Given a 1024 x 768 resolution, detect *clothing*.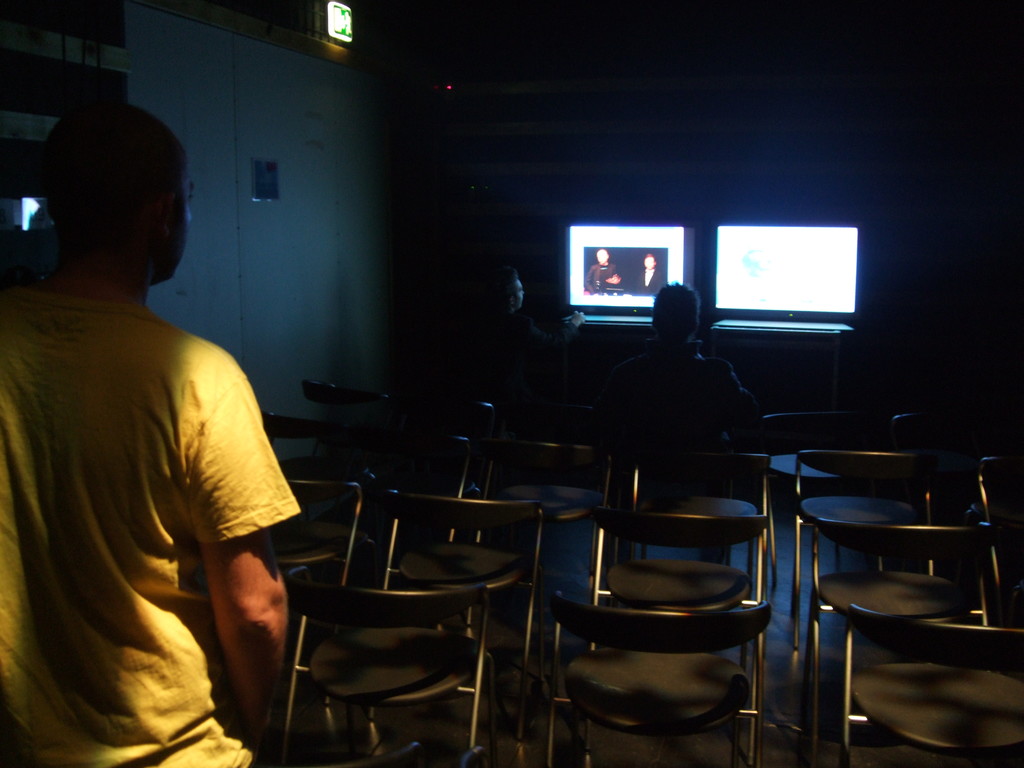
Rect(24, 237, 297, 767).
